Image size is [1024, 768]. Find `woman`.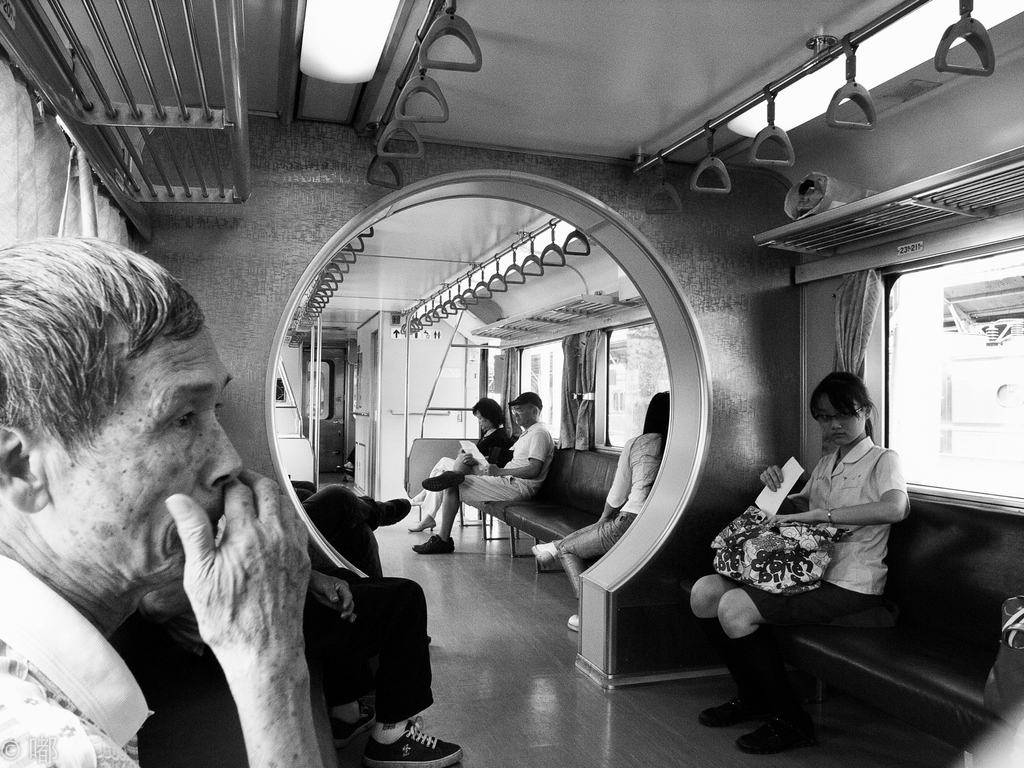
BBox(685, 368, 919, 757).
